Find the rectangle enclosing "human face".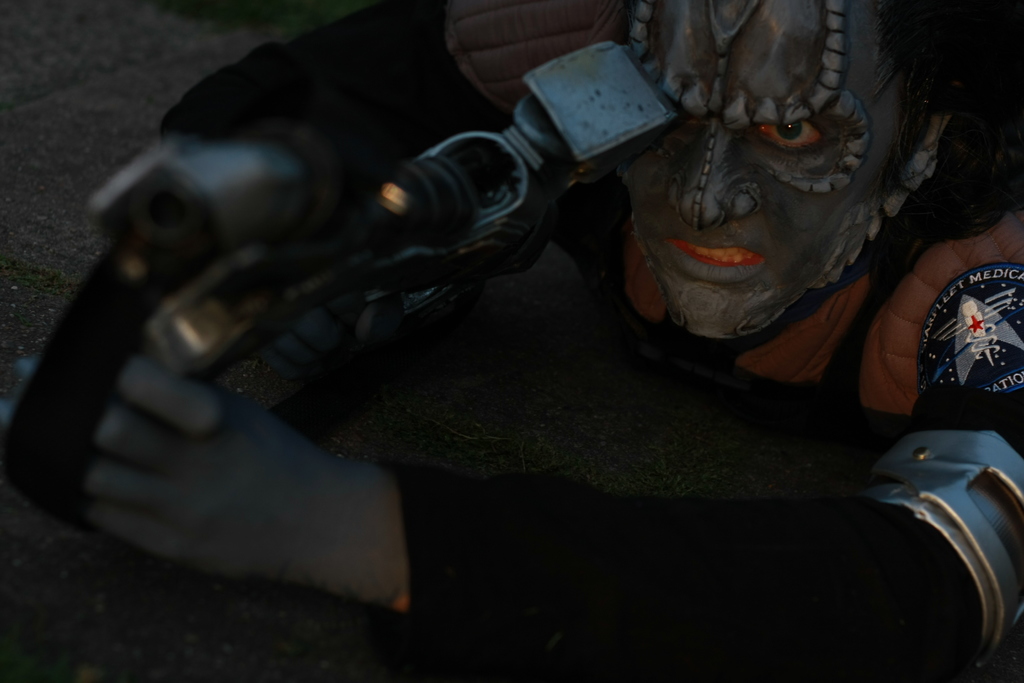
<region>618, 0, 929, 340</region>.
